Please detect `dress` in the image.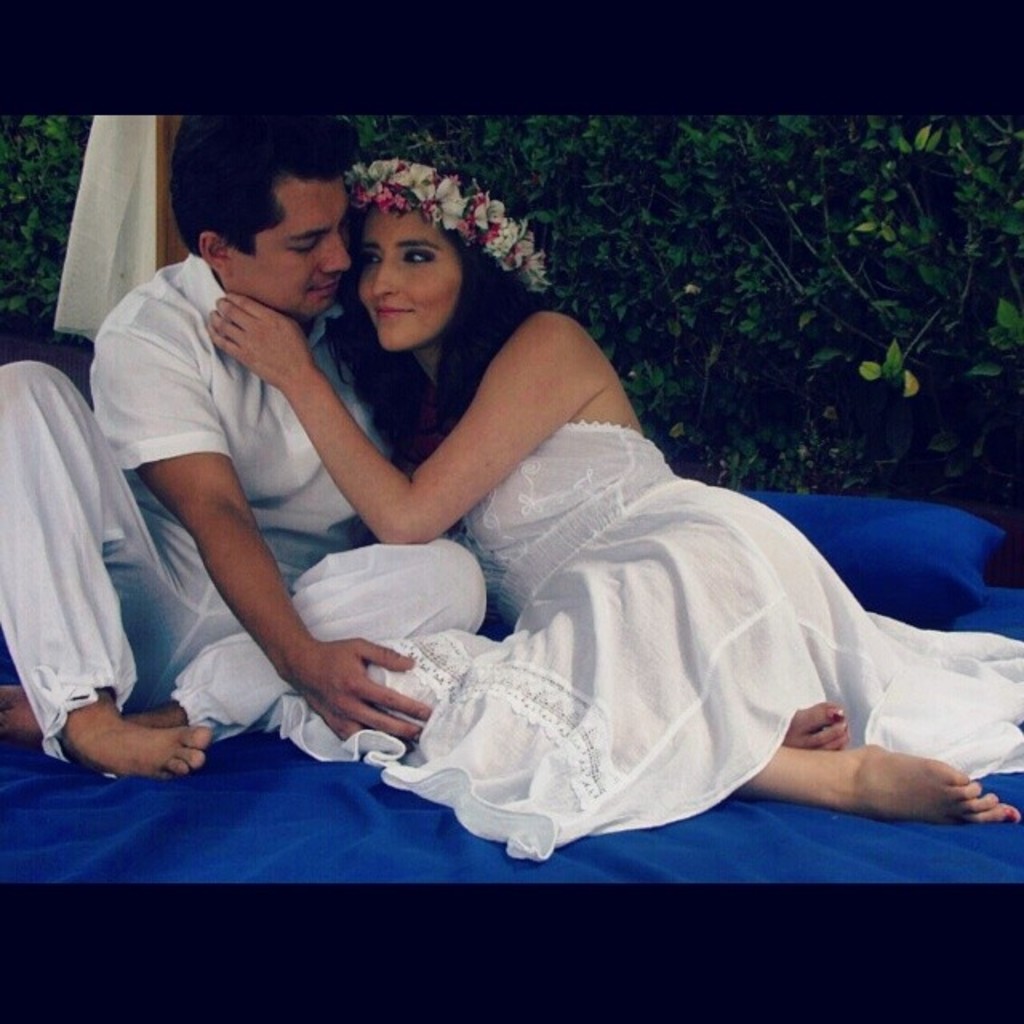
262:419:1022:864.
